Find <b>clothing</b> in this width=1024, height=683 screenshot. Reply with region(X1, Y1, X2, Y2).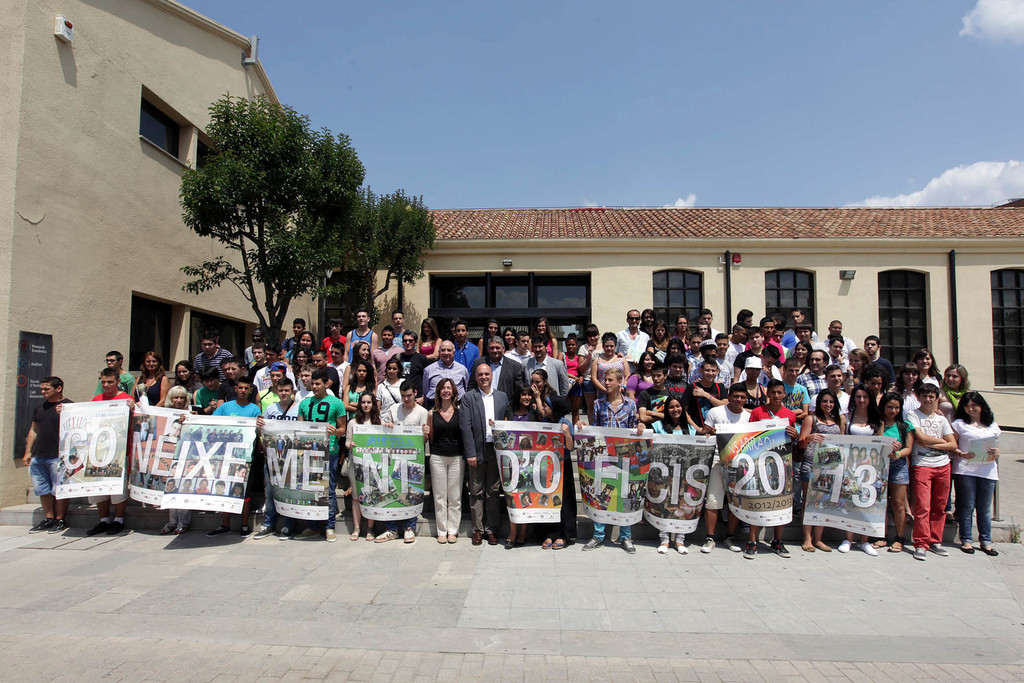
region(172, 372, 198, 403).
